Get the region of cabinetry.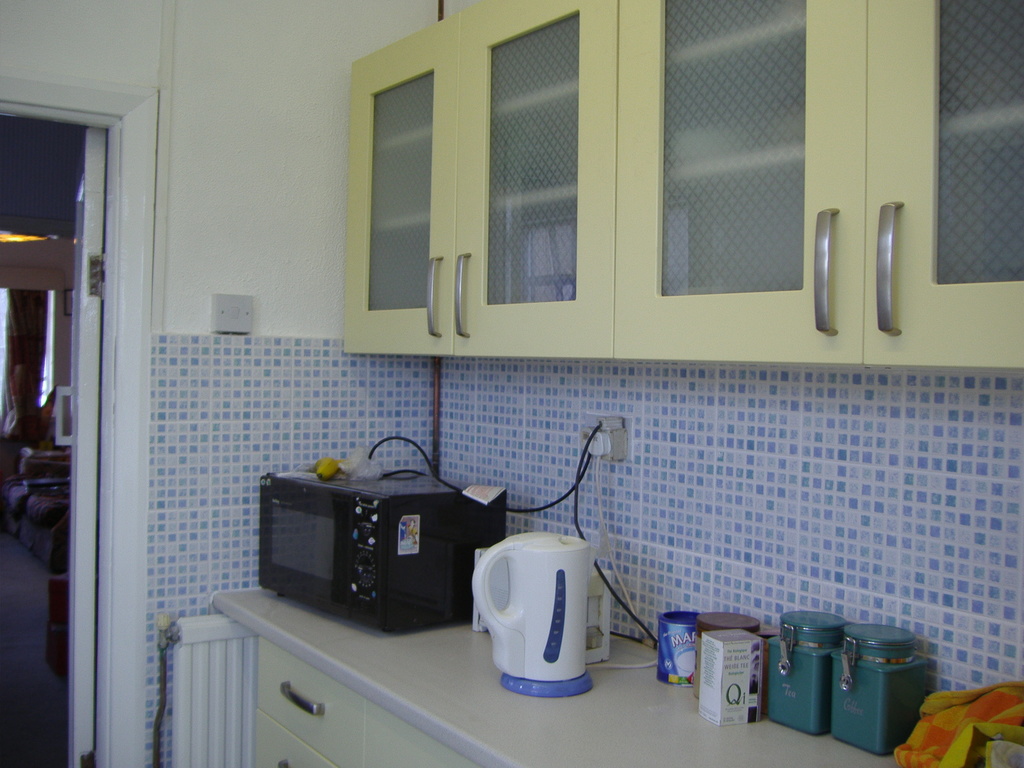
<bbox>214, 560, 934, 766</bbox>.
